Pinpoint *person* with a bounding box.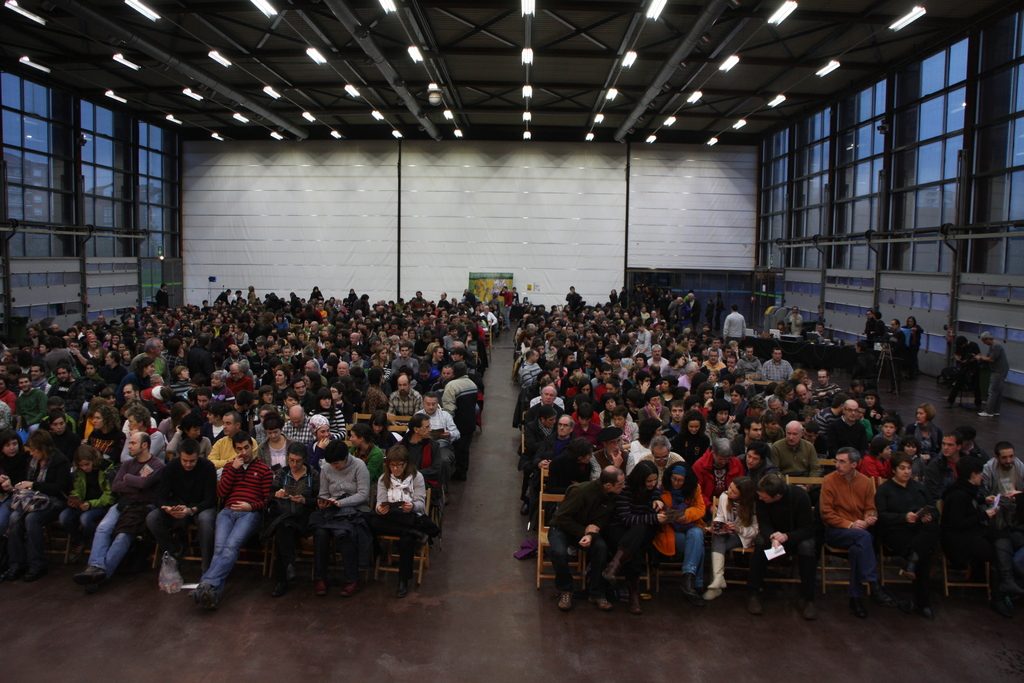
[x1=847, y1=340, x2=878, y2=393].
